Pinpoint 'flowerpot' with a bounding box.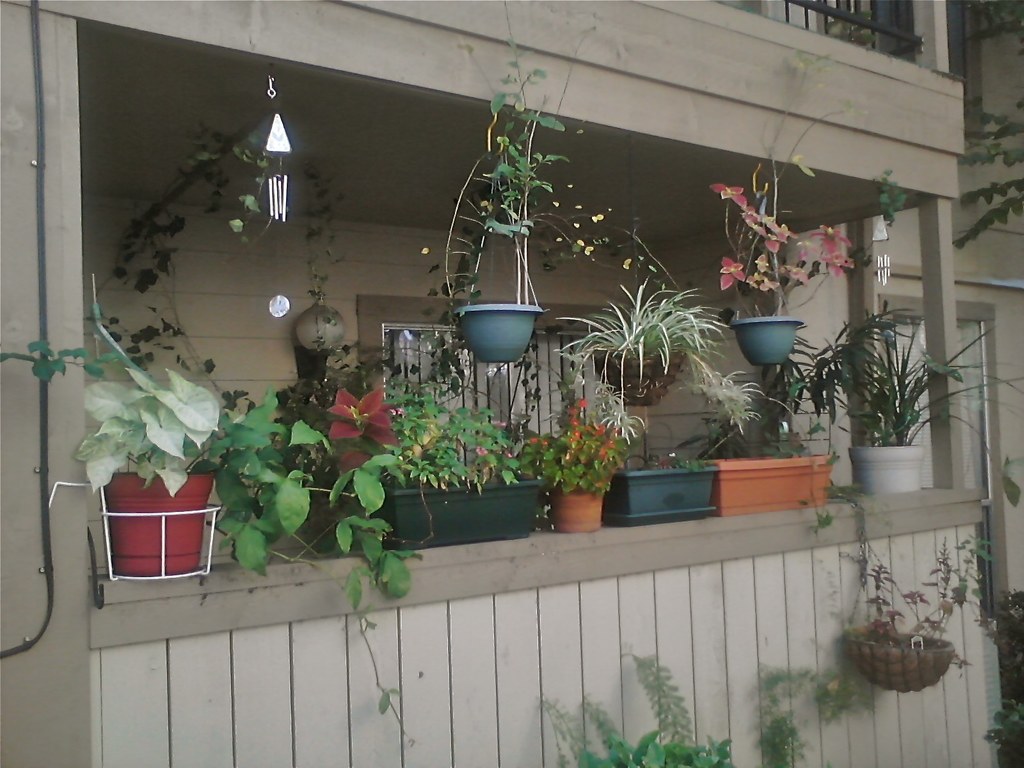
[725,316,802,367].
